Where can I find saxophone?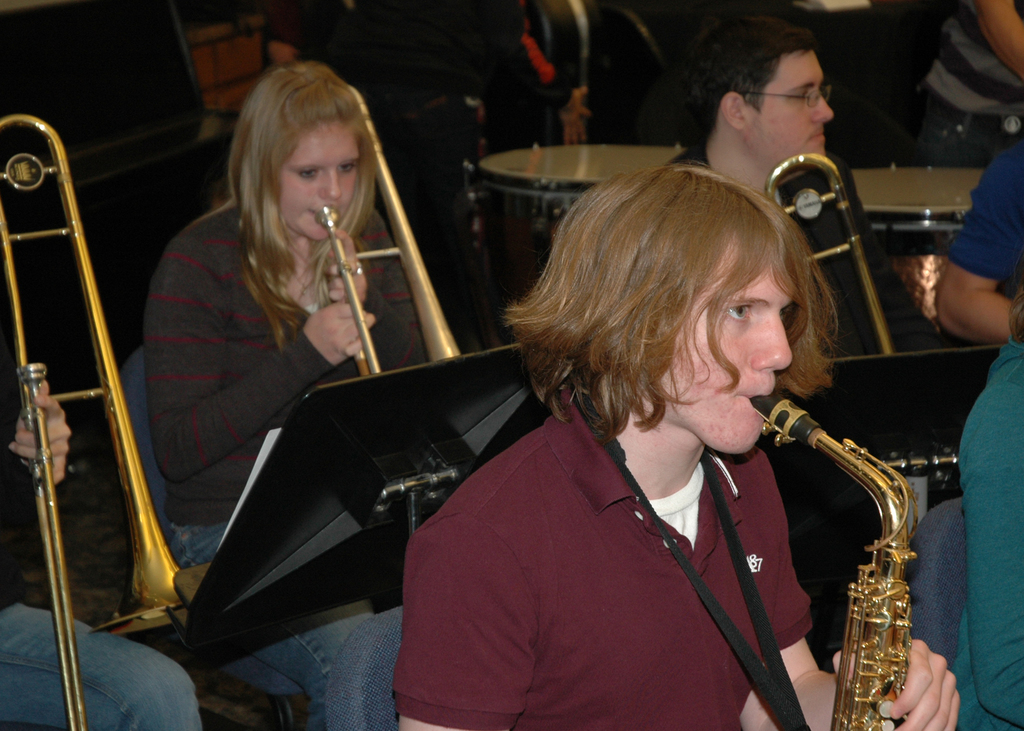
You can find it at (x1=744, y1=381, x2=916, y2=730).
